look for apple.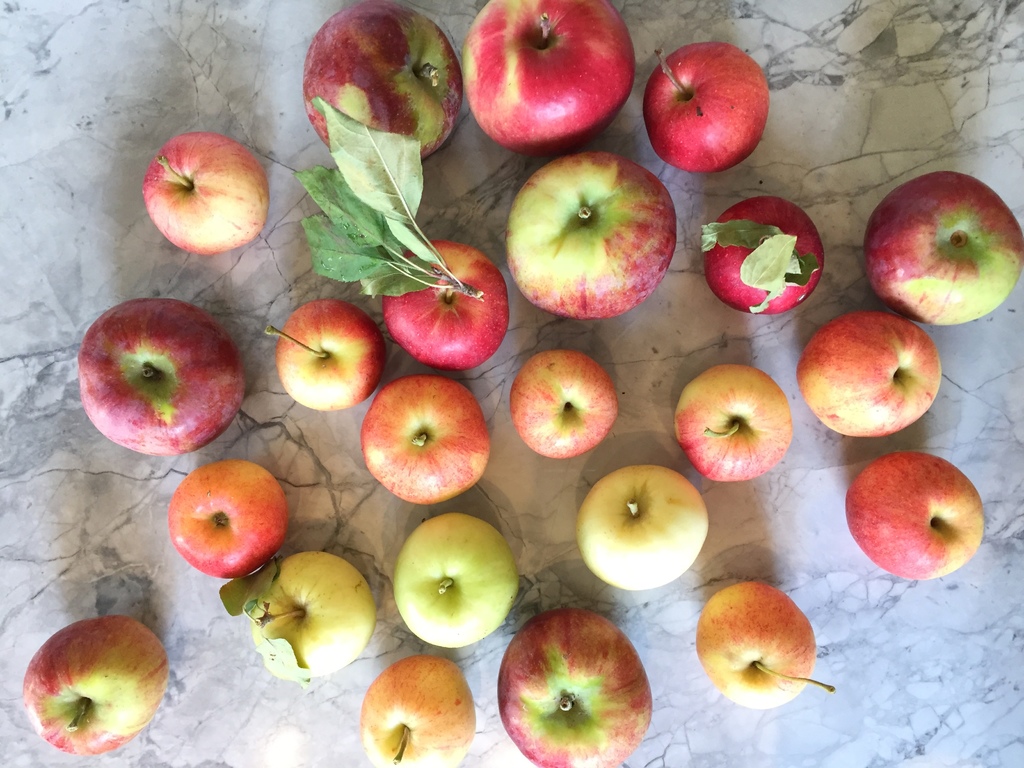
Found: {"left": 861, "top": 172, "right": 1023, "bottom": 324}.
